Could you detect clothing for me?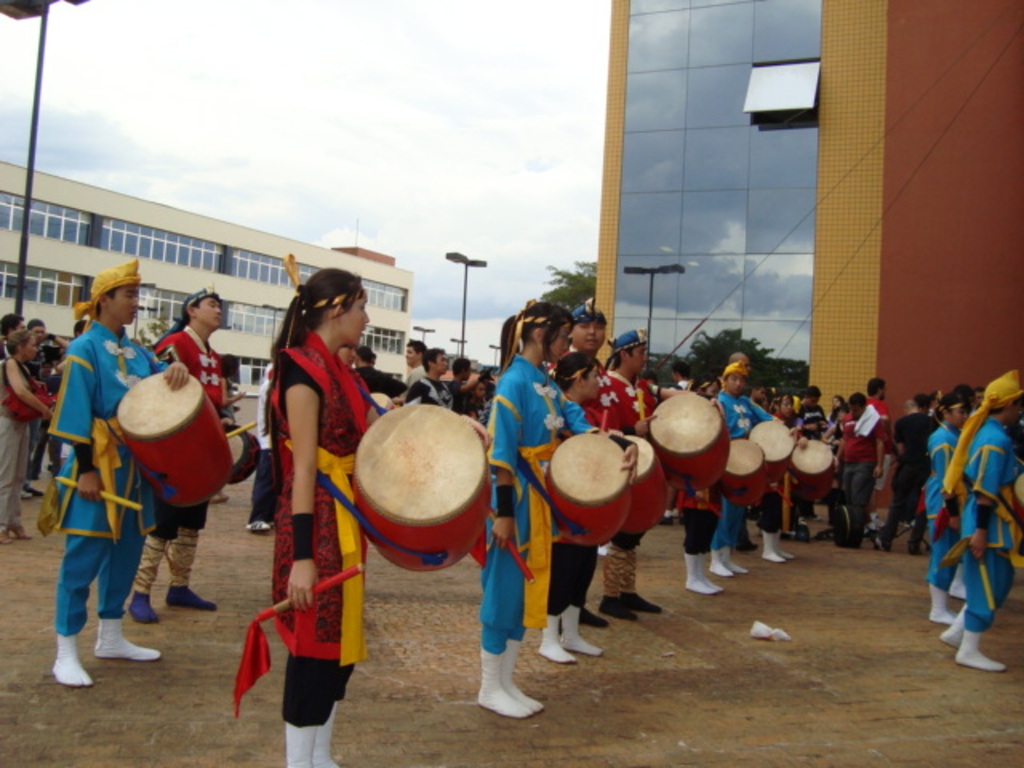
Detection result: crop(0, 355, 42, 544).
